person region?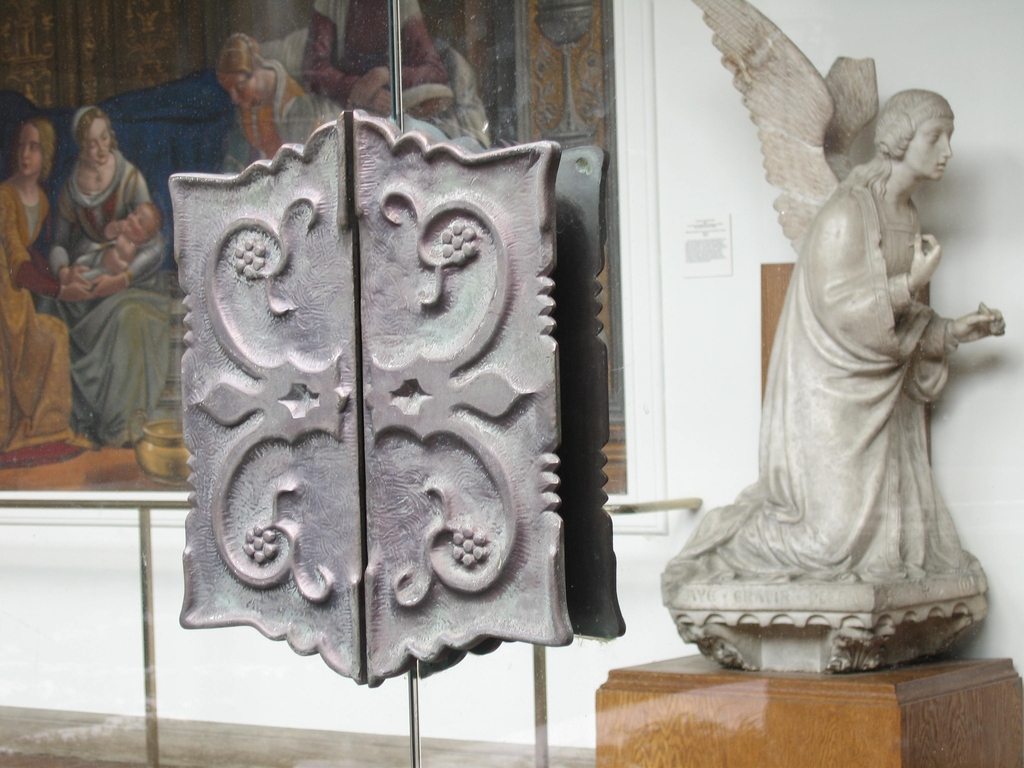
box=[644, 0, 1002, 679]
